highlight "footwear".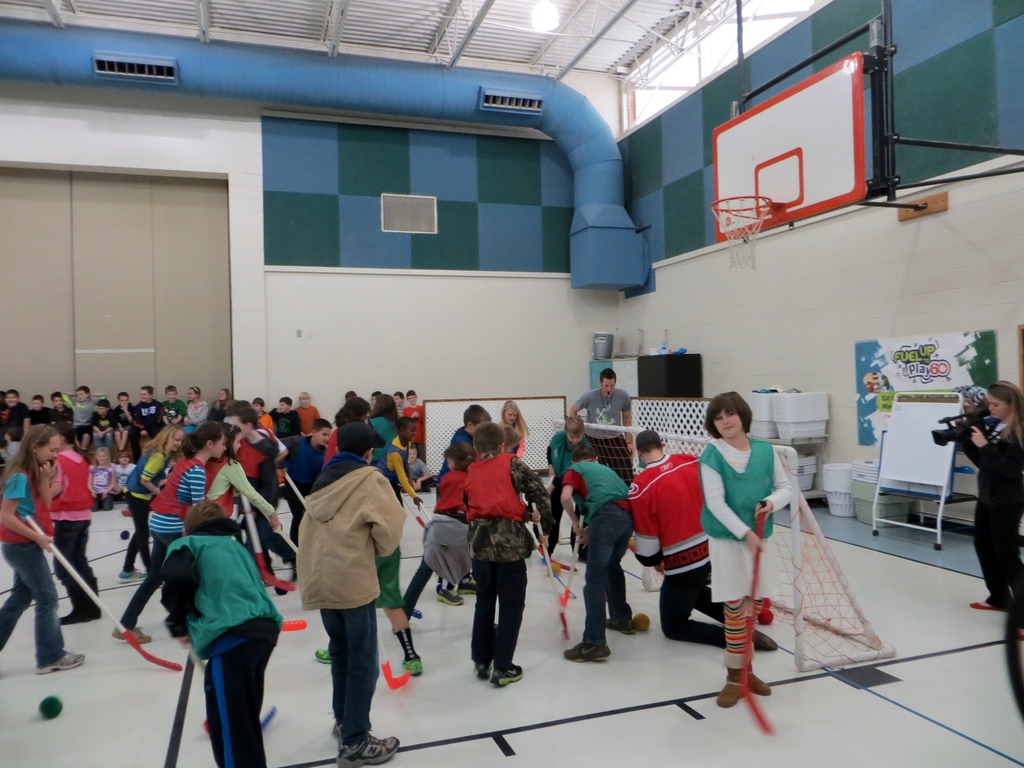
Highlighted region: box=[755, 629, 778, 652].
